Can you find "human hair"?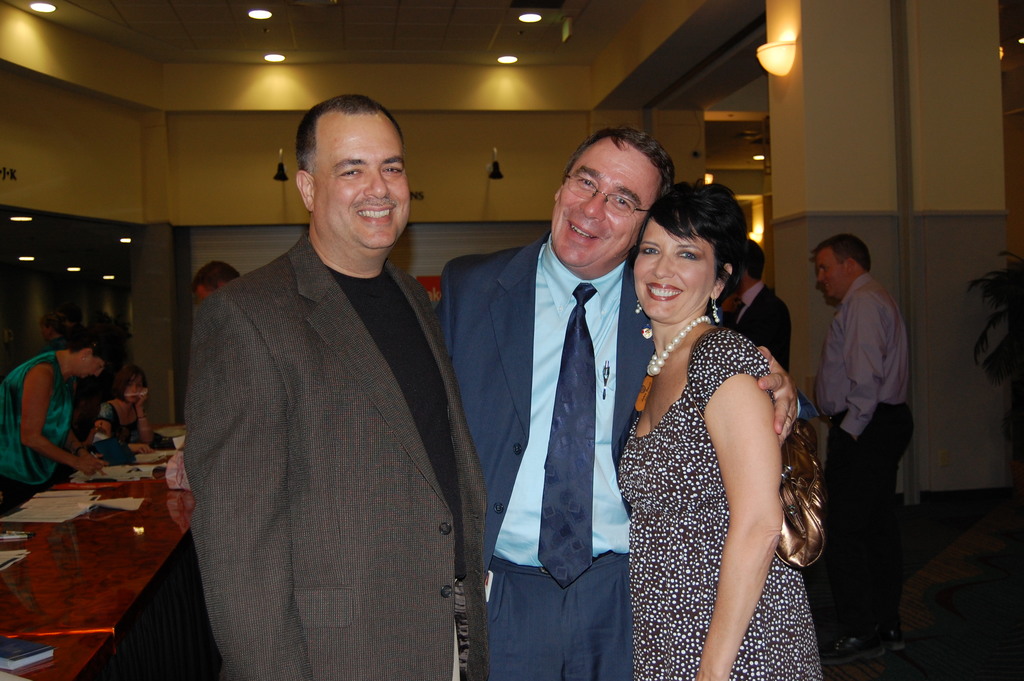
Yes, bounding box: locate(191, 256, 241, 297).
